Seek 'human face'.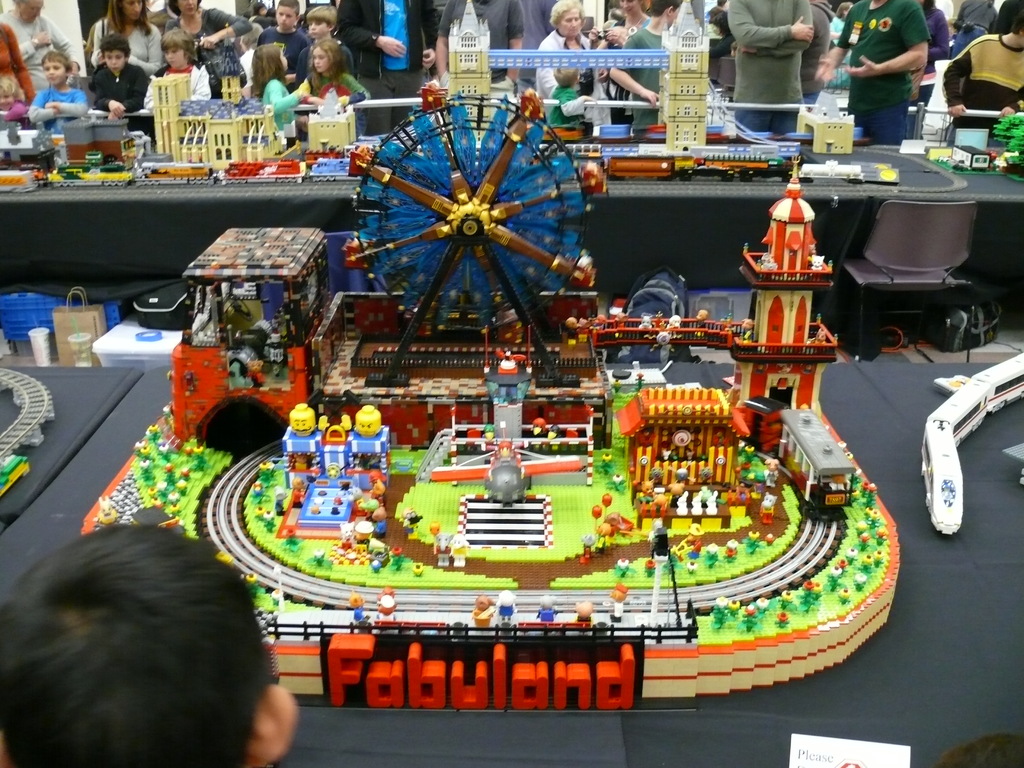
259/3/266/17.
